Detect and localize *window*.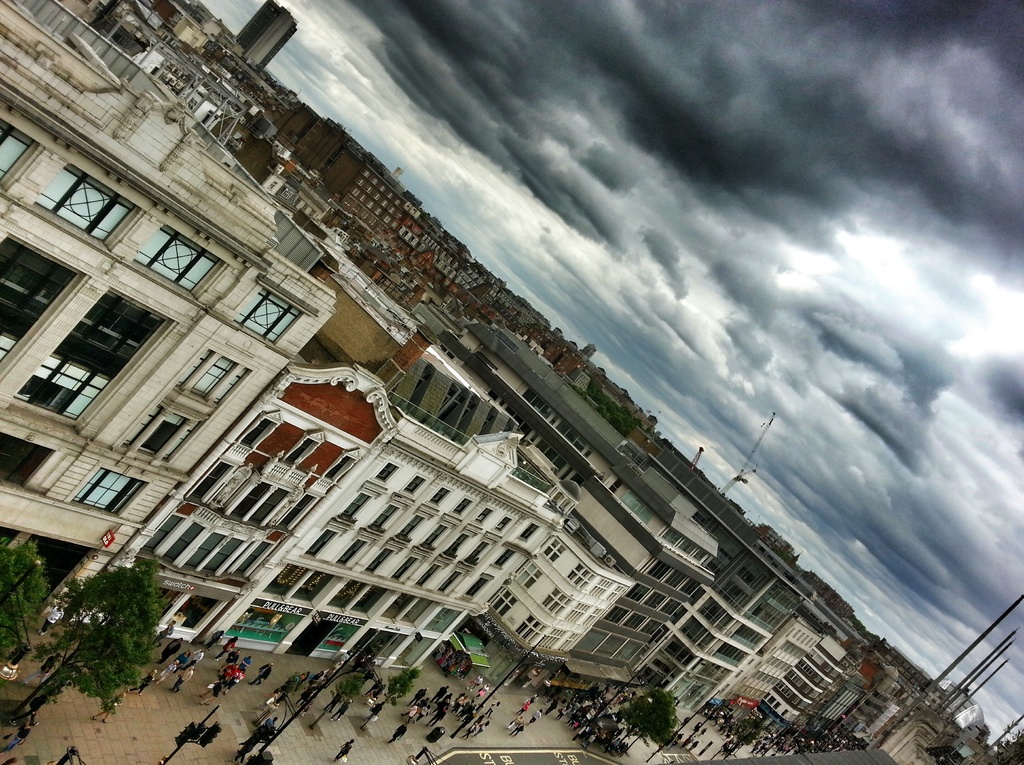
Localized at rect(490, 538, 521, 576).
